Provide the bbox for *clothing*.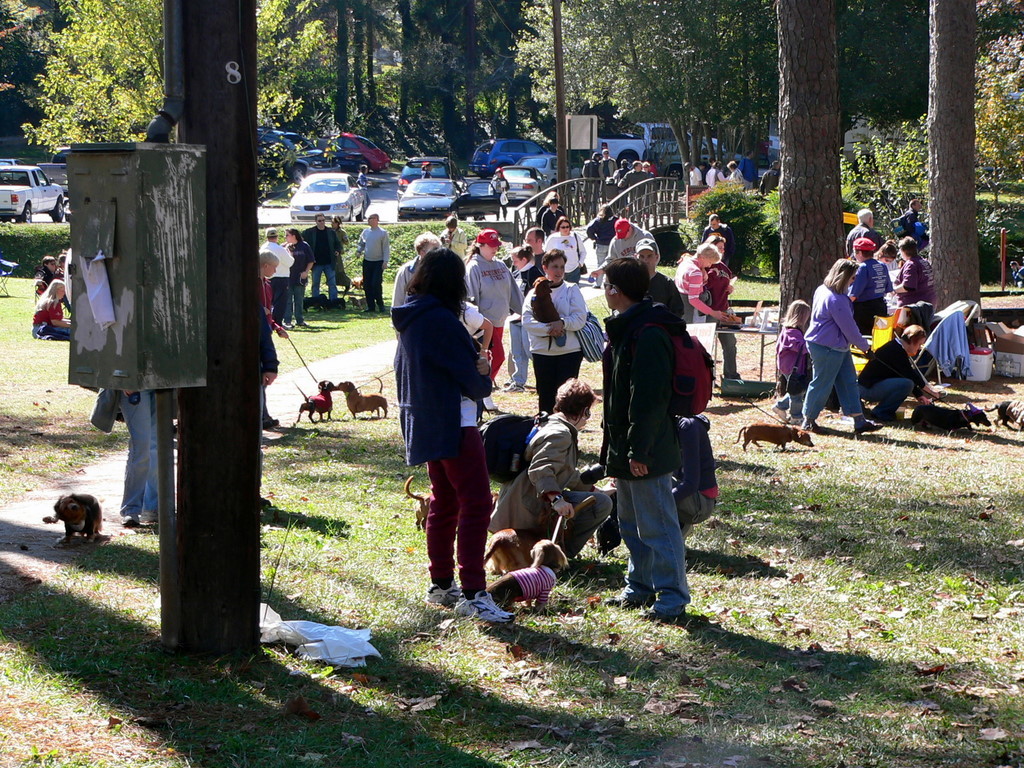
<box>486,174,511,220</box>.
